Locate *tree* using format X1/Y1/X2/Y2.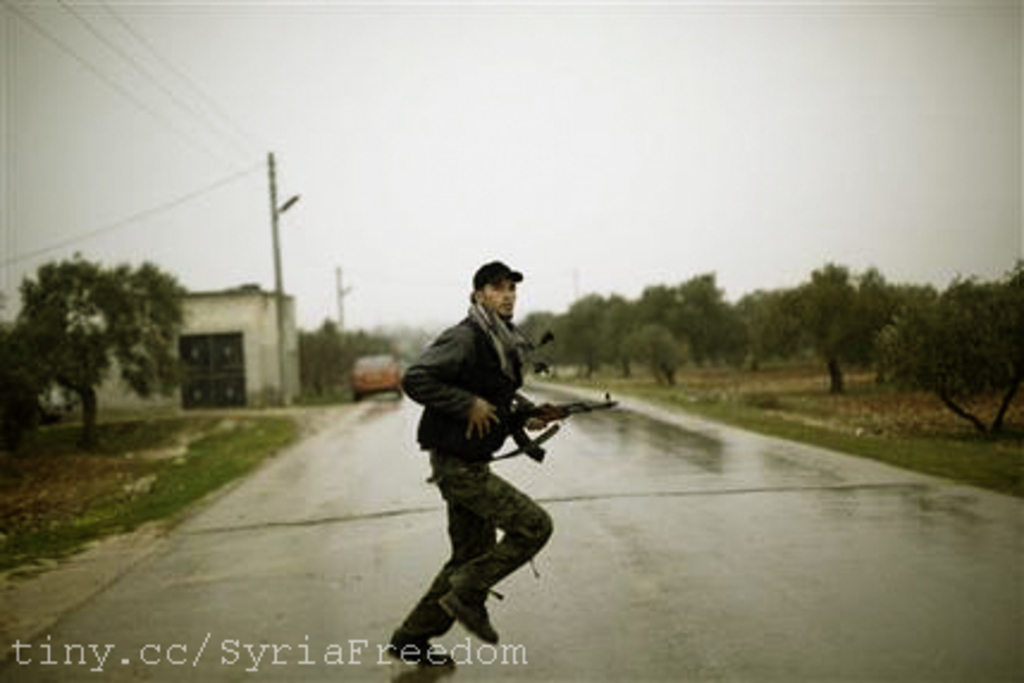
296/318/403/404.
